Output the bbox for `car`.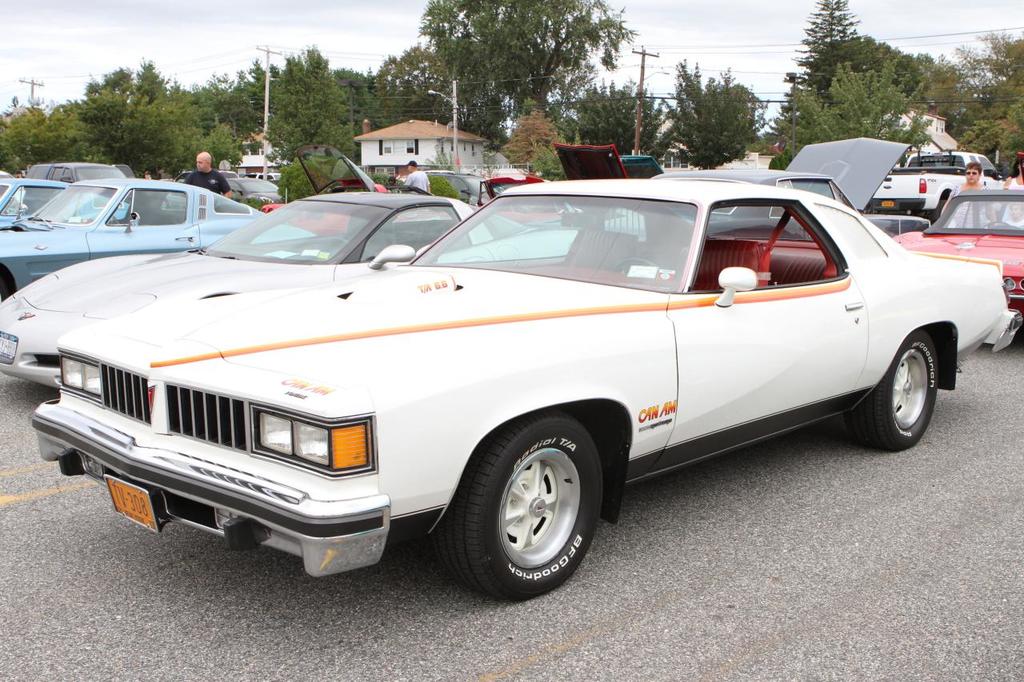
(0, 175, 318, 303).
